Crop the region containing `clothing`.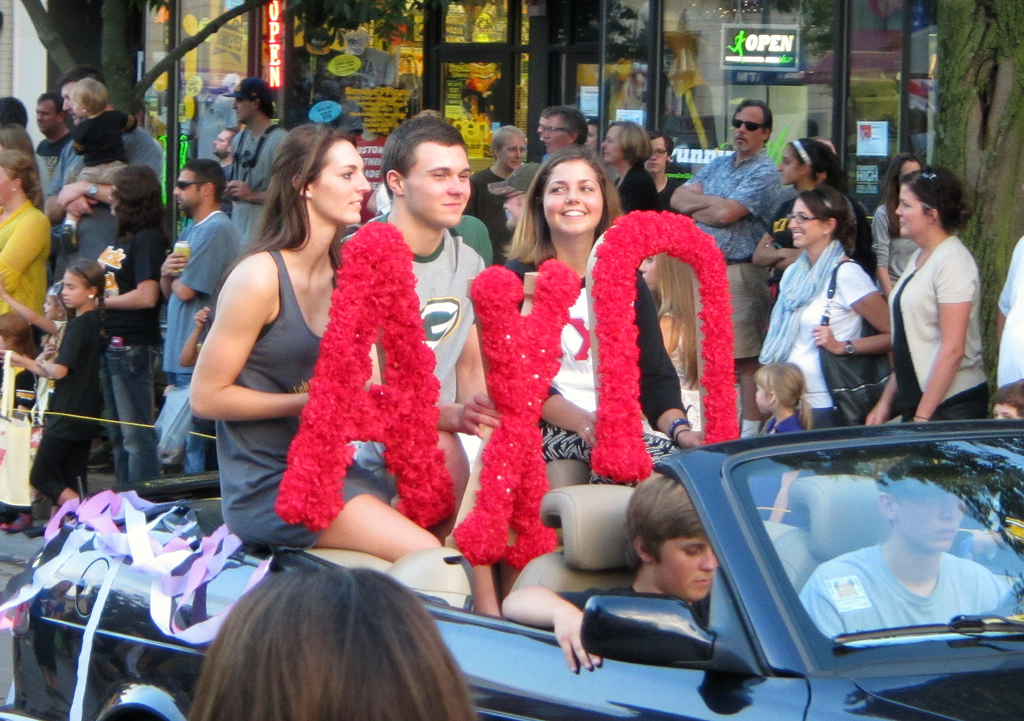
Crop region: rect(71, 106, 134, 201).
